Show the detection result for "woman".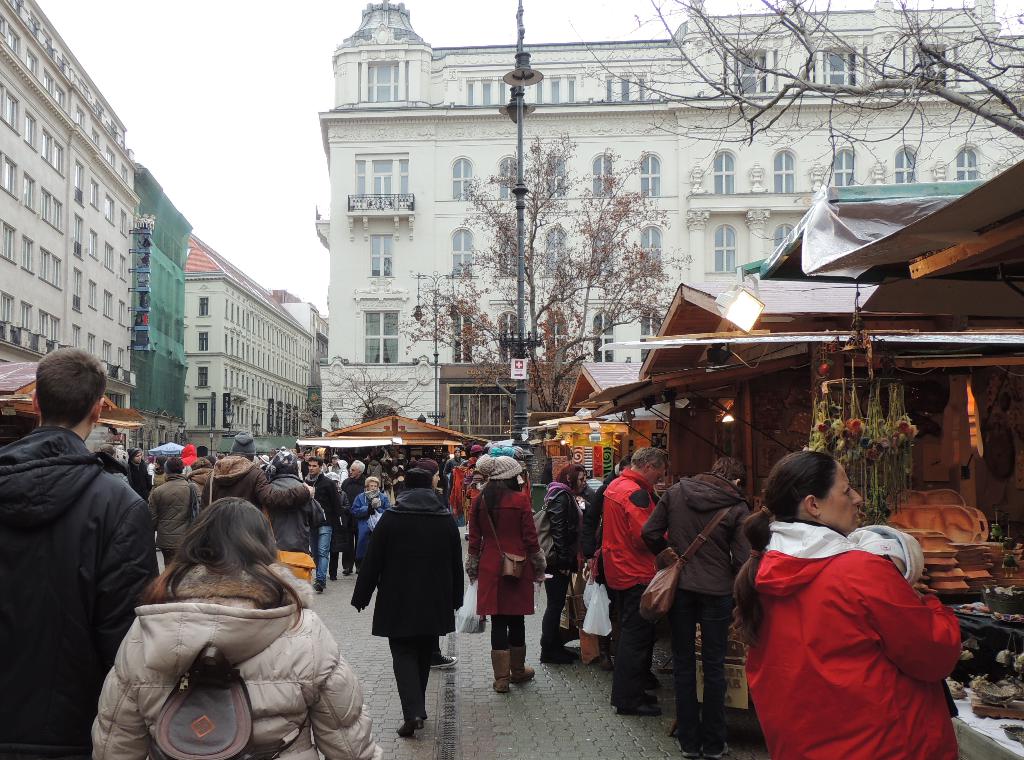
<bbox>416, 457, 458, 669</bbox>.
